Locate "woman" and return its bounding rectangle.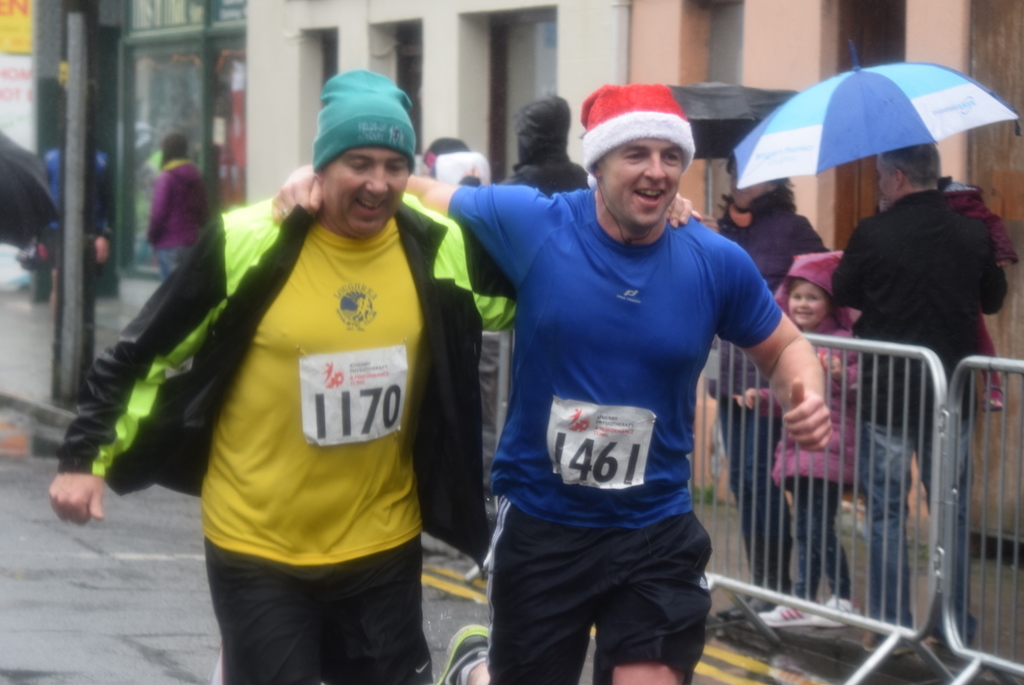
bbox=[142, 135, 214, 281].
